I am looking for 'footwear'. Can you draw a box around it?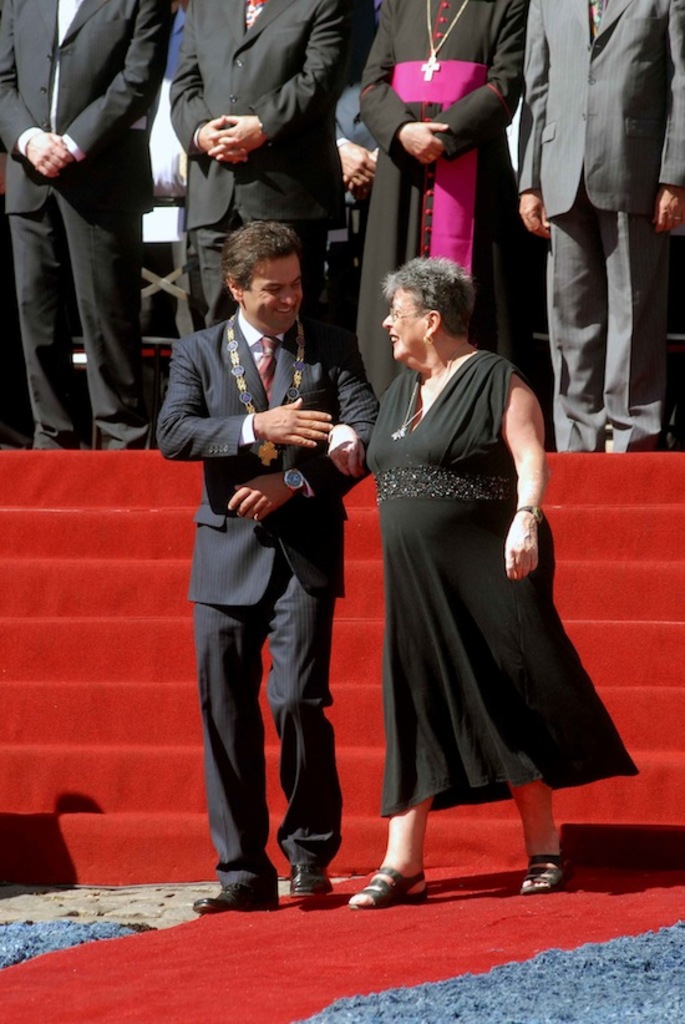
Sure, the bounding box is bbox=[288, 865, 335, 899].
